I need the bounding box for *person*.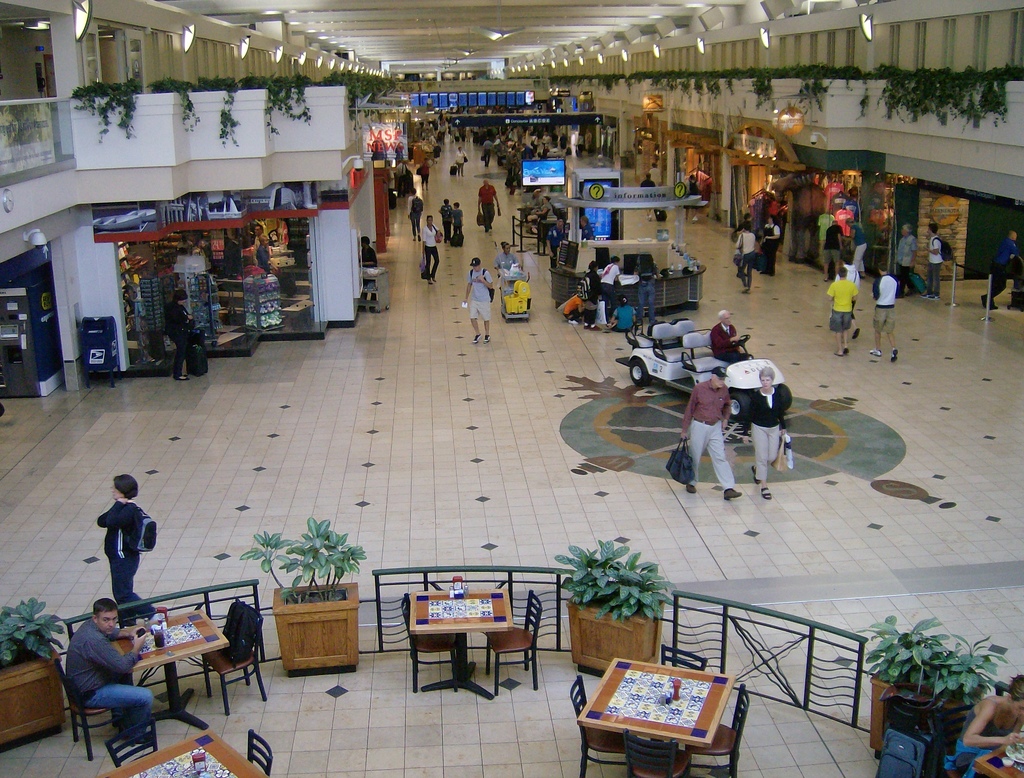
Here it is: pyautogui.locateOnScreen(408, 191, 426, 235).
